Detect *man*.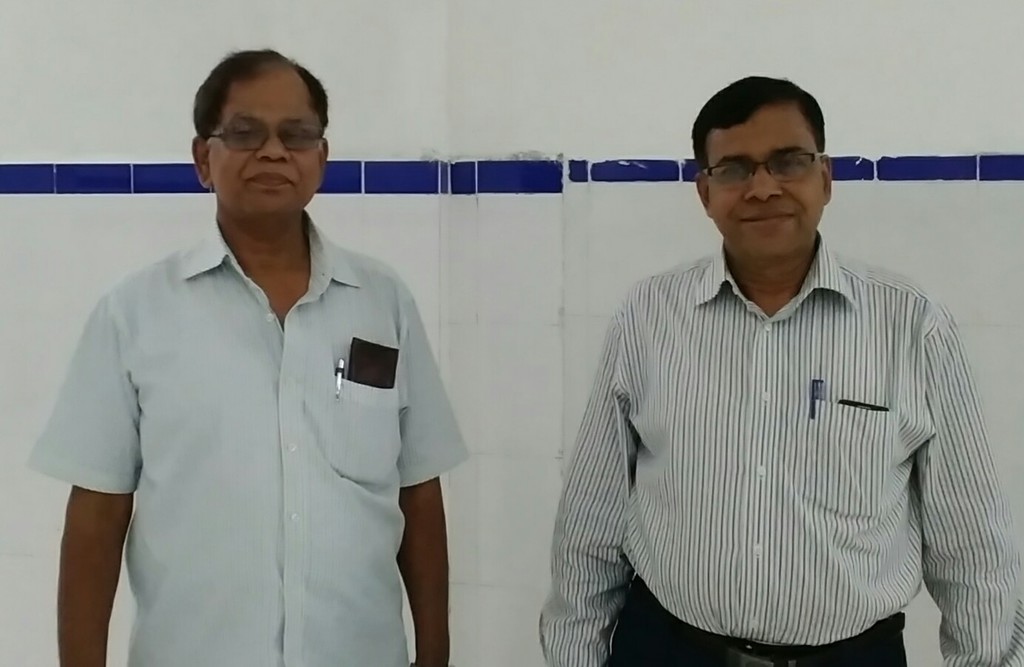
Detected at 530, 73, 1023, 666.
